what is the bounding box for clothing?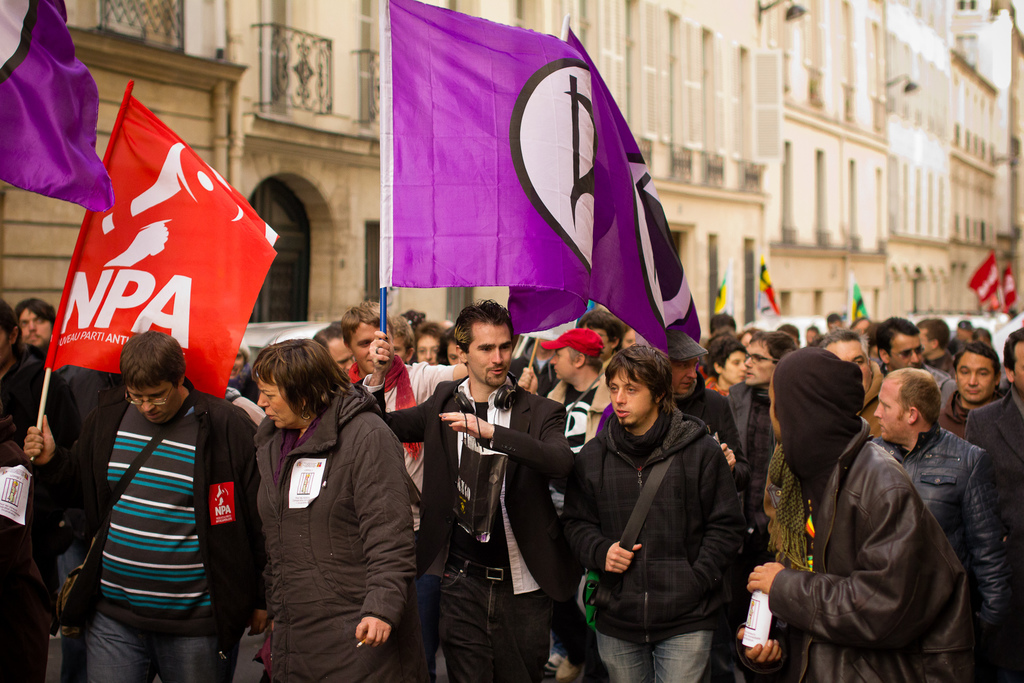
left=61, top=365, right=116, bottom=428.
